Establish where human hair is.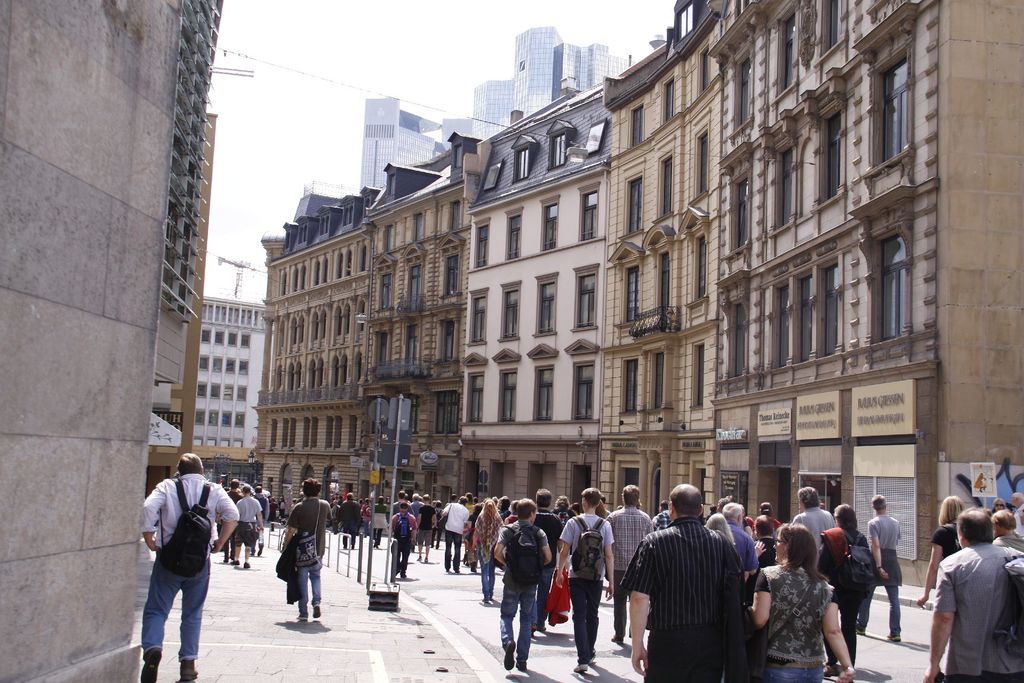
Established at left=303, top=477, right=321, bottom=496.
